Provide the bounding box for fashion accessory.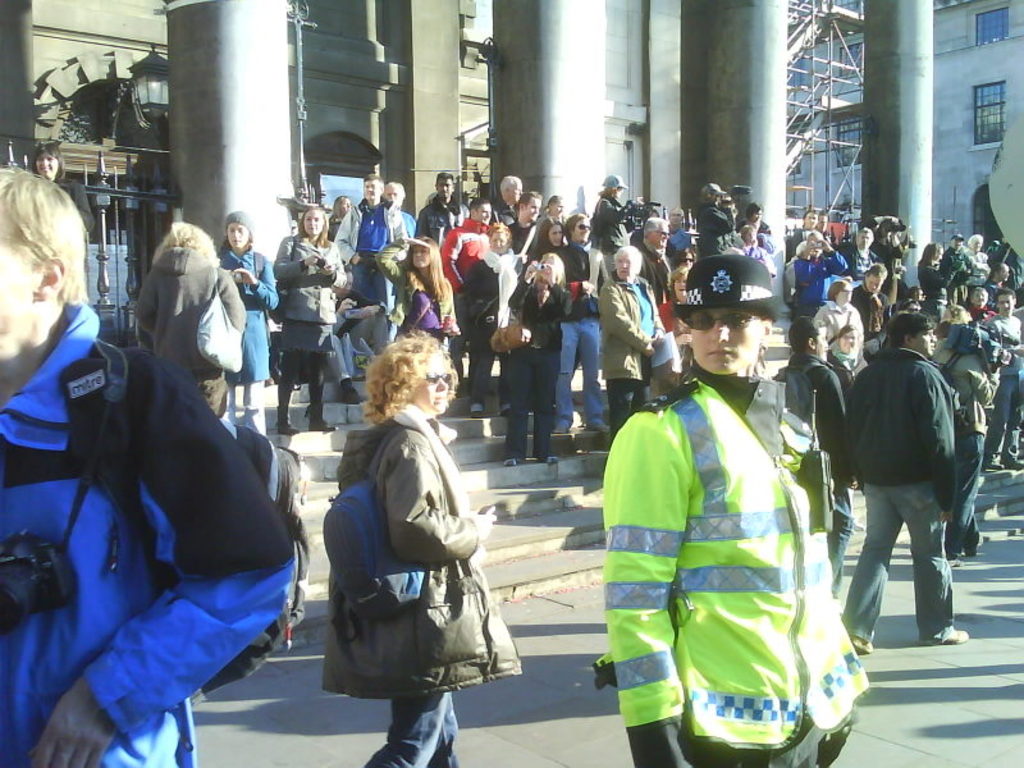
{"x1": 655, "y1": 230, "x2": 668, "y2": 234}.
